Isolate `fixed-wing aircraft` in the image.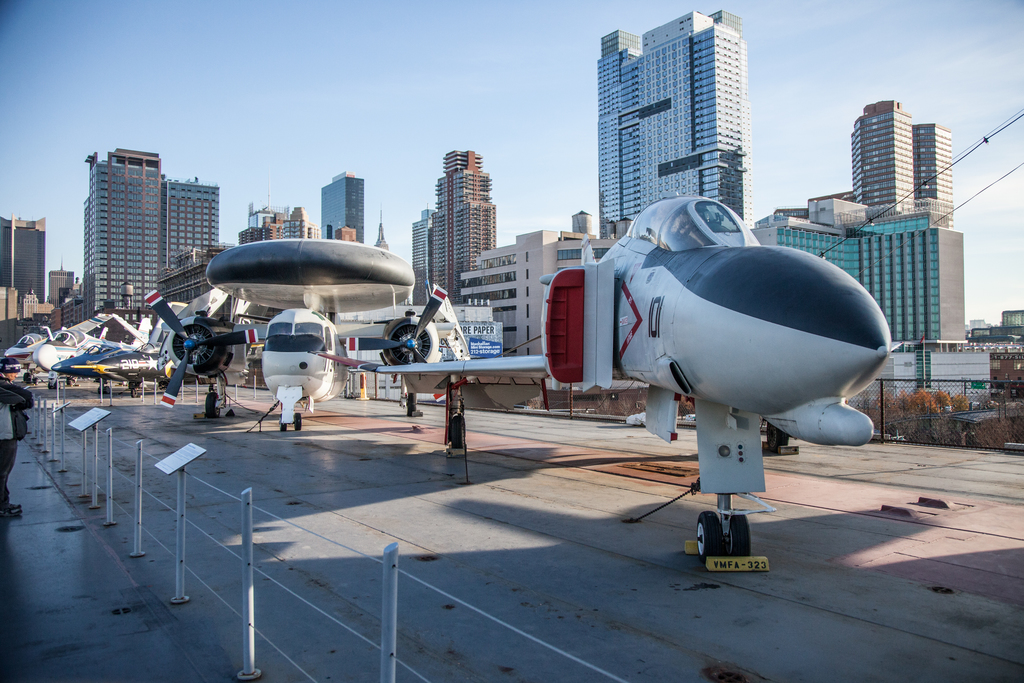
Isolated region: 51,342,170,399.
